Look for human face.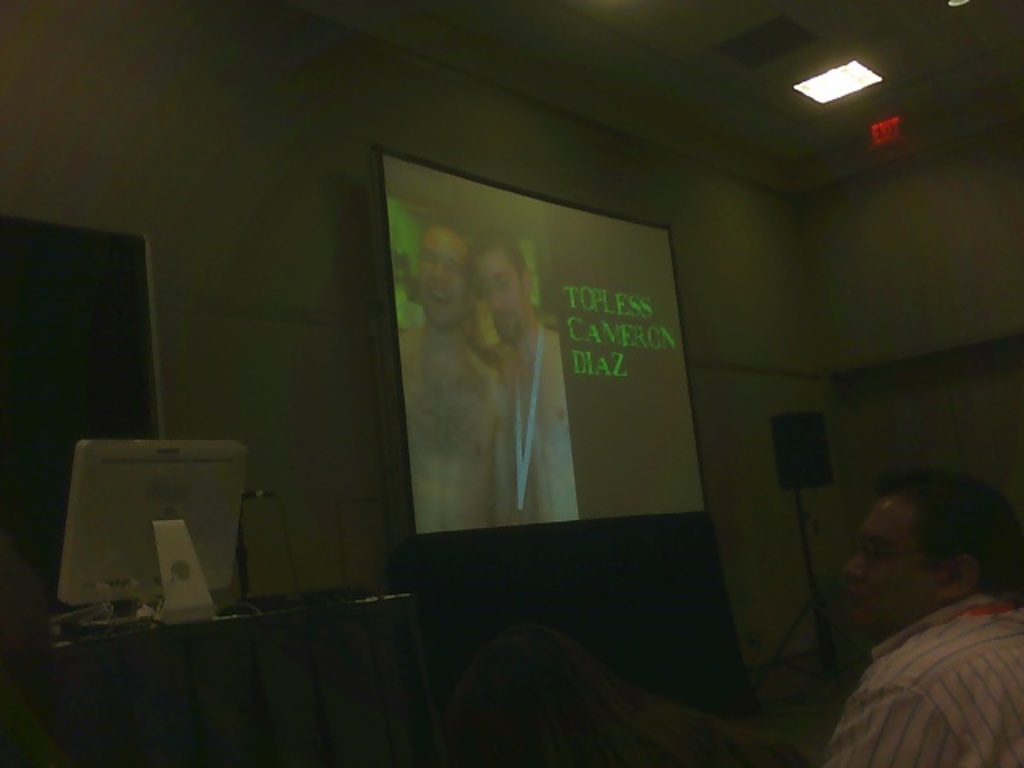
Found: [838,496,949,622].
